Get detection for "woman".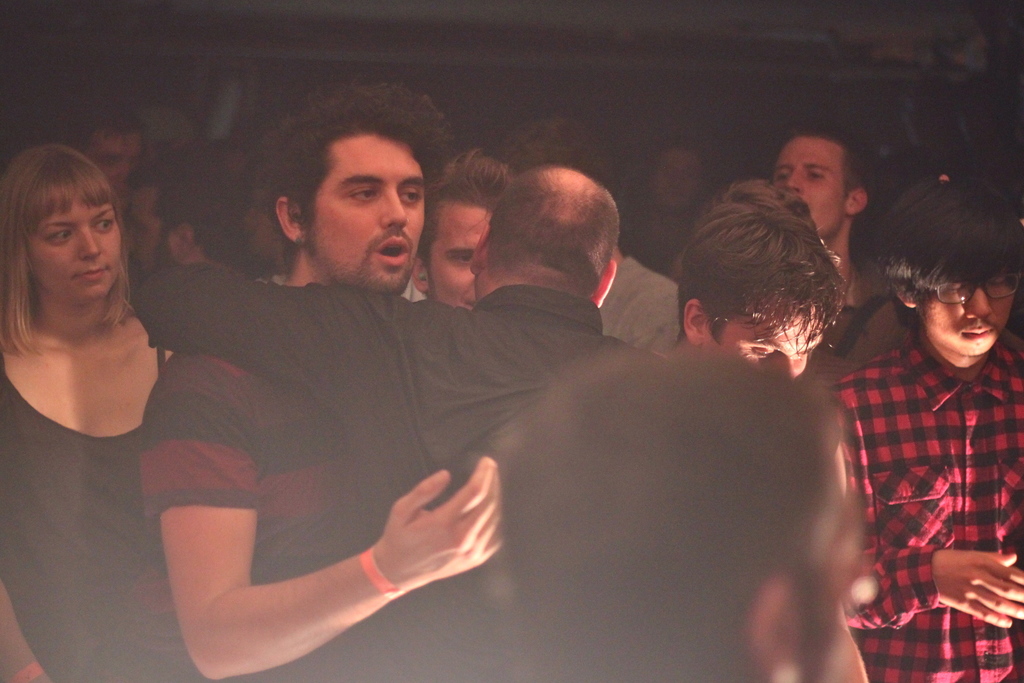
Detection: 5, 129, 268, 640.
